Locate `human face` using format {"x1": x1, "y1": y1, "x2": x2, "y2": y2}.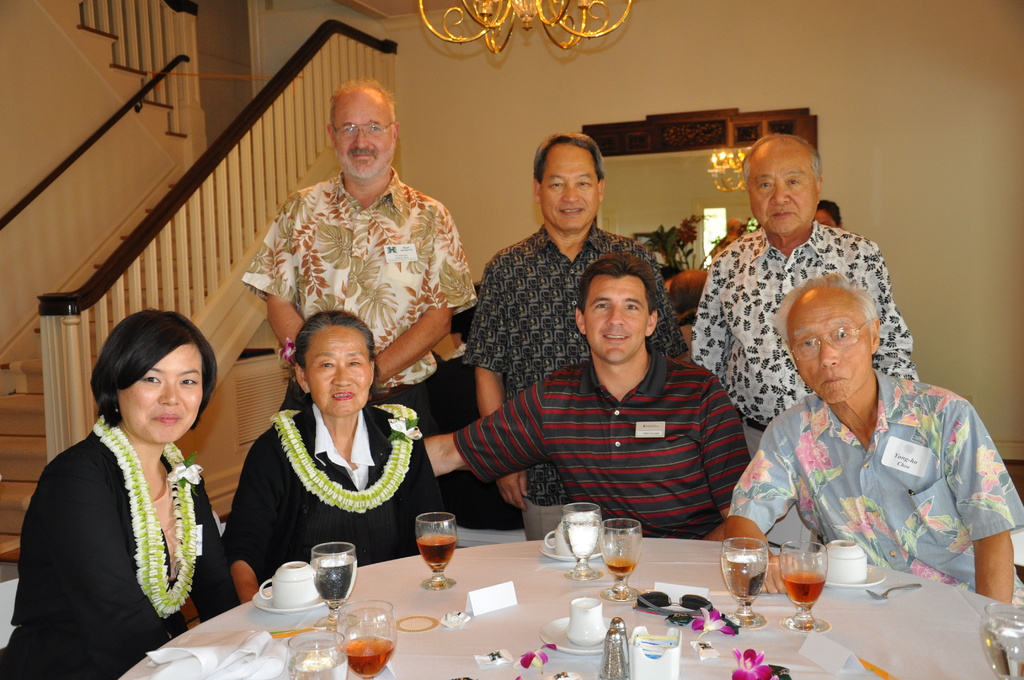
{"x1": 540, "y1": 145, "x2": 598, "y2": 231}.
